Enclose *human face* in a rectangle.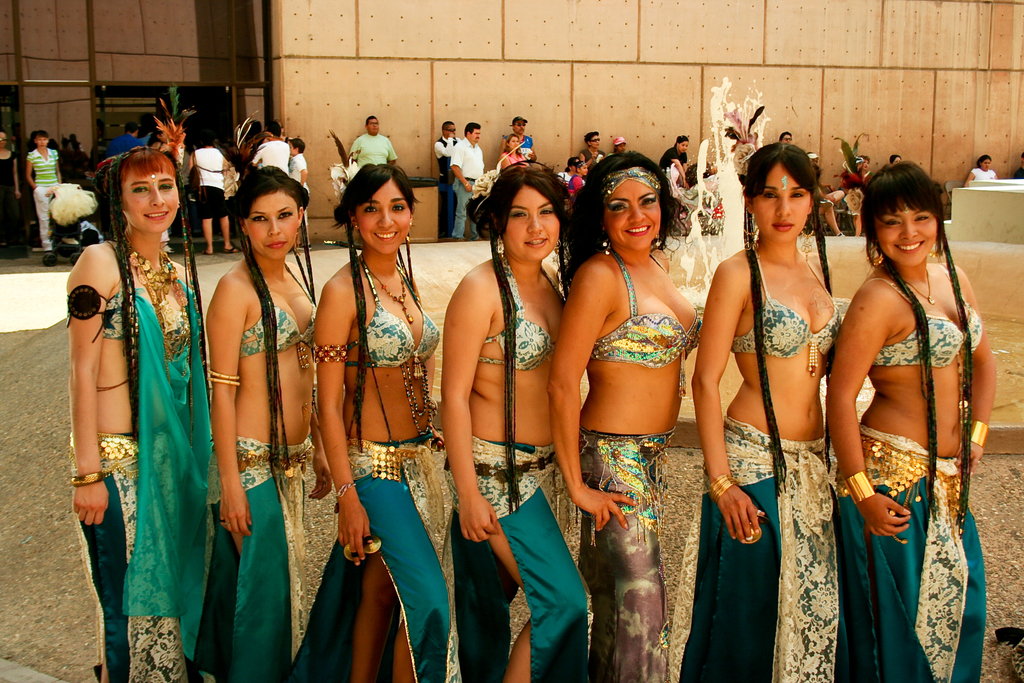
box(580, 165, 589, 177).
